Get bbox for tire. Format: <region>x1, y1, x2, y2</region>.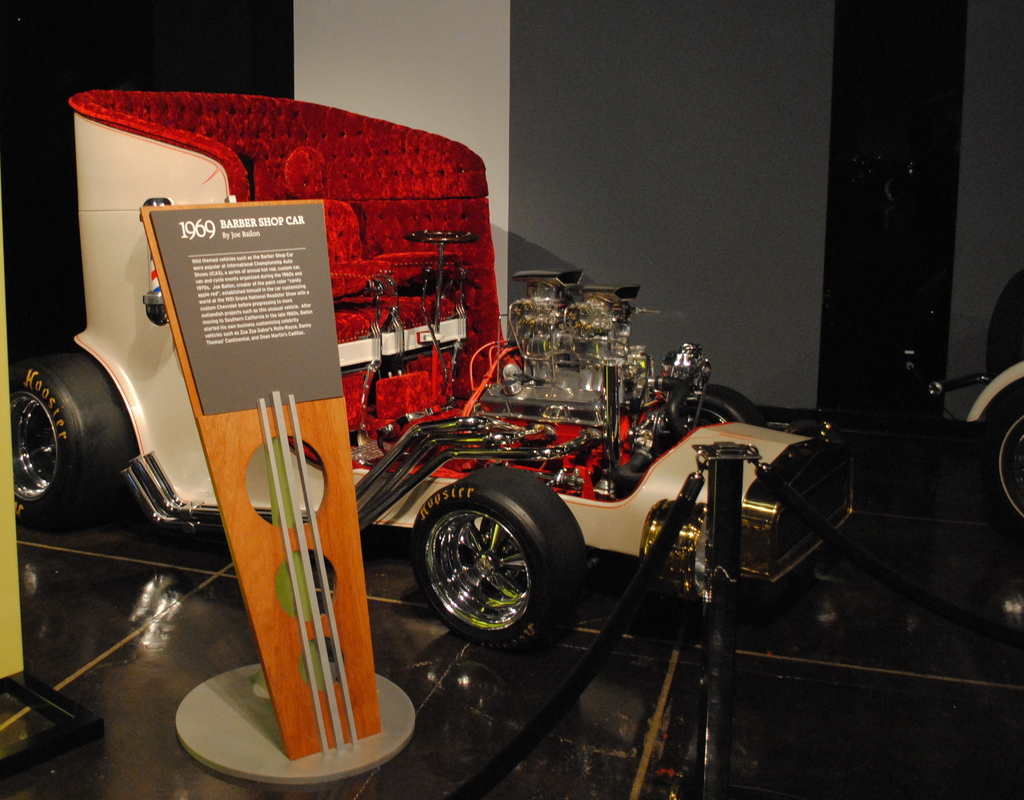
<region>13, 344, 140, 511</region>.
